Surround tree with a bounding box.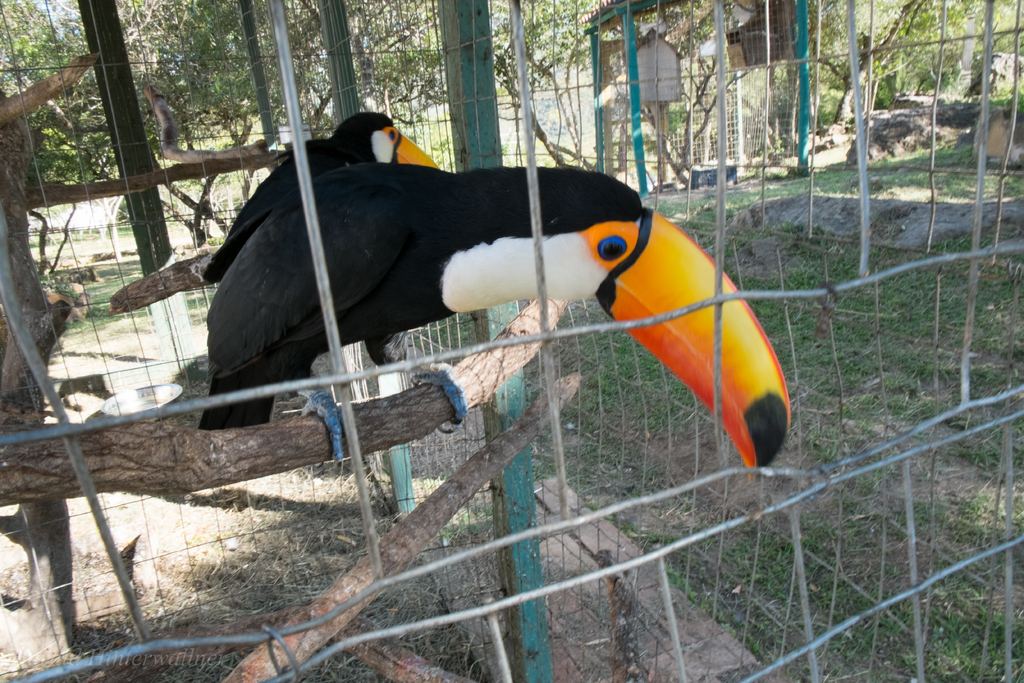
crop(651, 0, 1023, 189).
